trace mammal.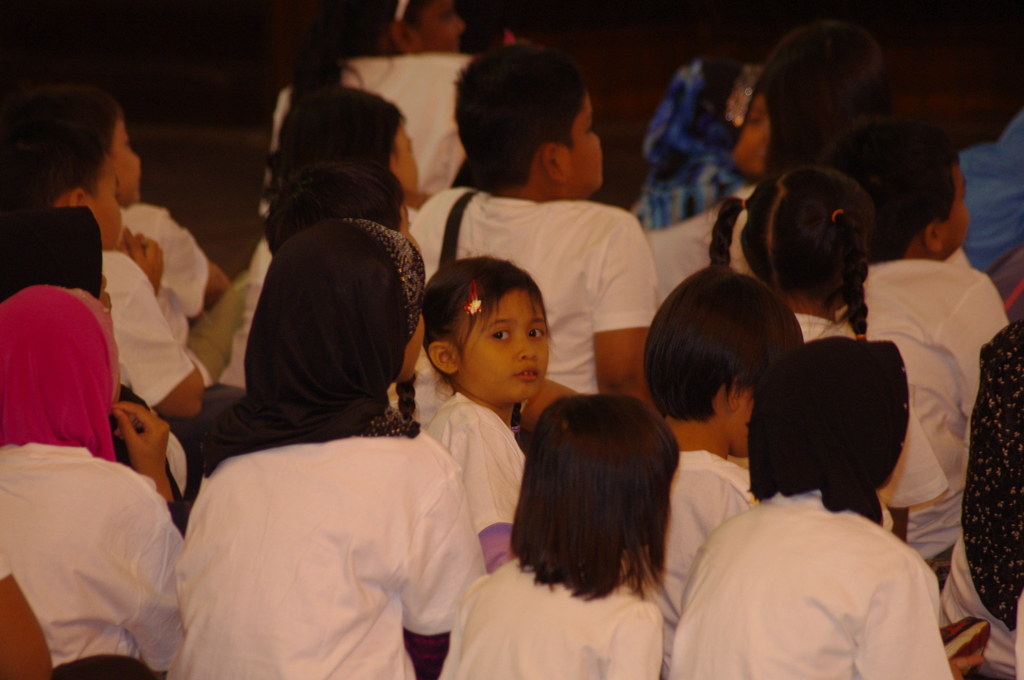
Traced to bbox=[706, 163, 951, 531].
